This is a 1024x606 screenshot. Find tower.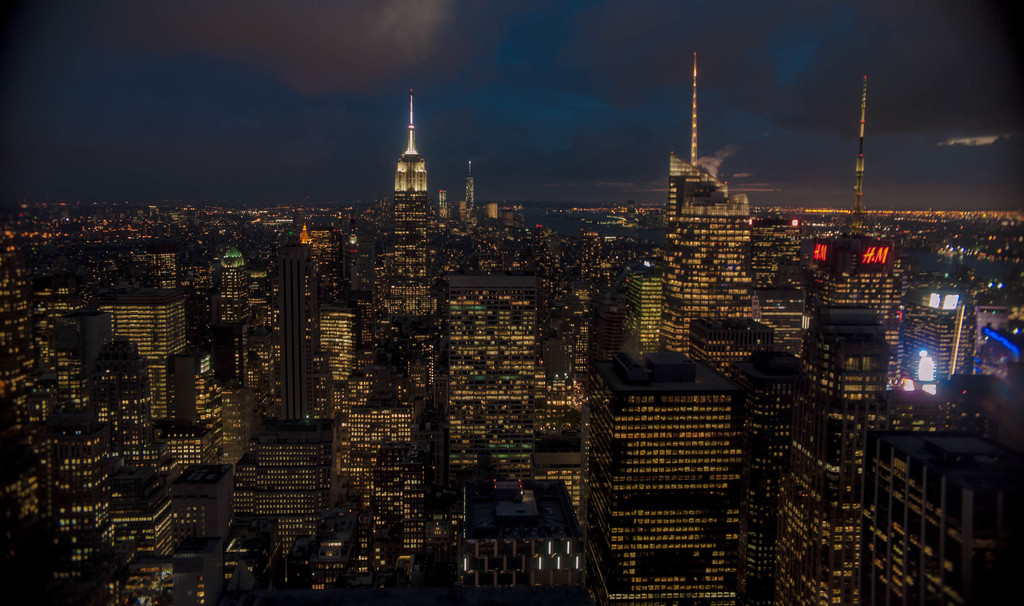
Bounding box: x1=162, y1=424, x2=230, y2=471.
